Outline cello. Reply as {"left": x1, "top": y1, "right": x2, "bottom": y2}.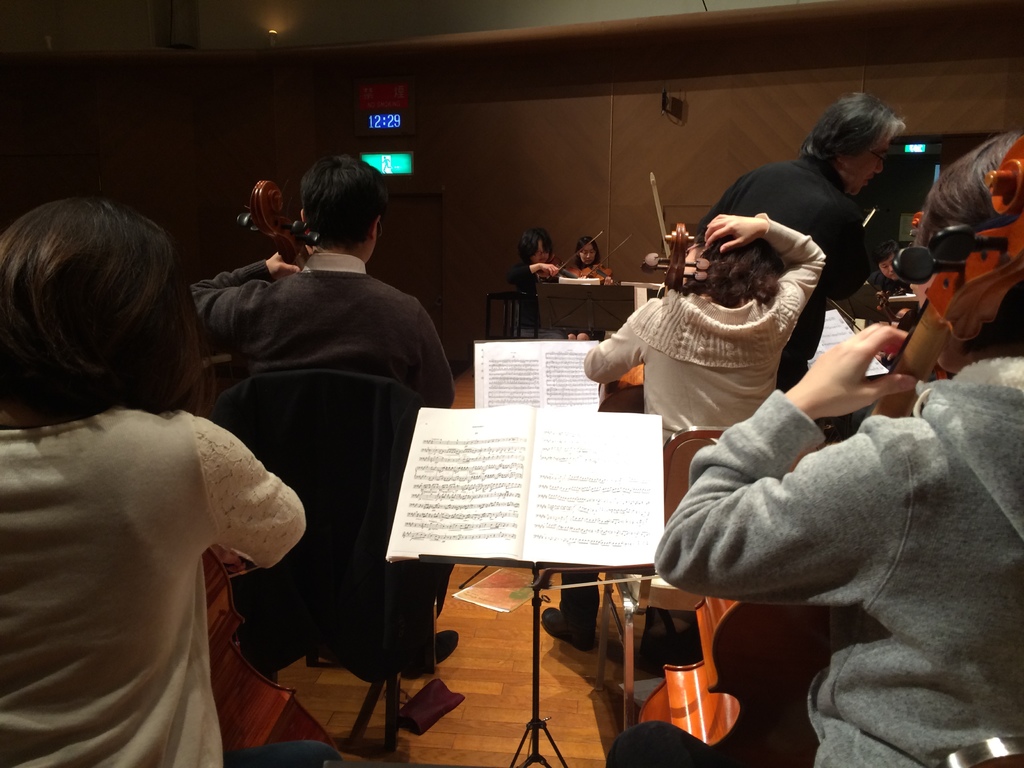
{"left": 599, "top": 226, "right": 707, "bottom": 414}.
